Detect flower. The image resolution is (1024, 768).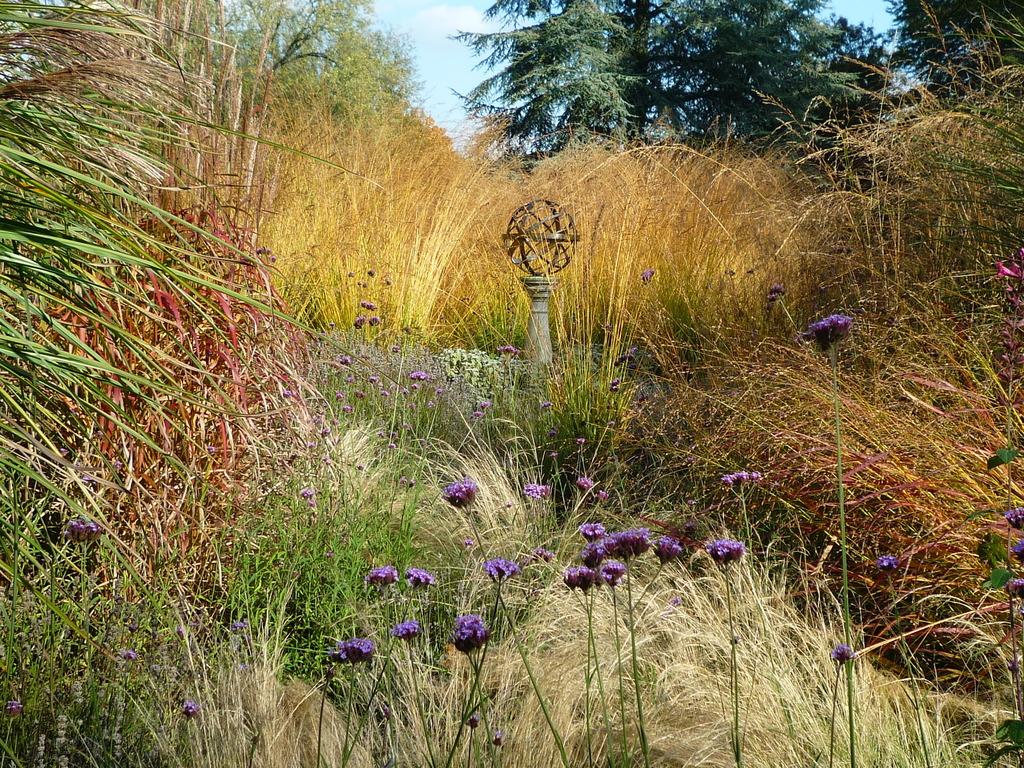
(364, 566, 399, 588).
